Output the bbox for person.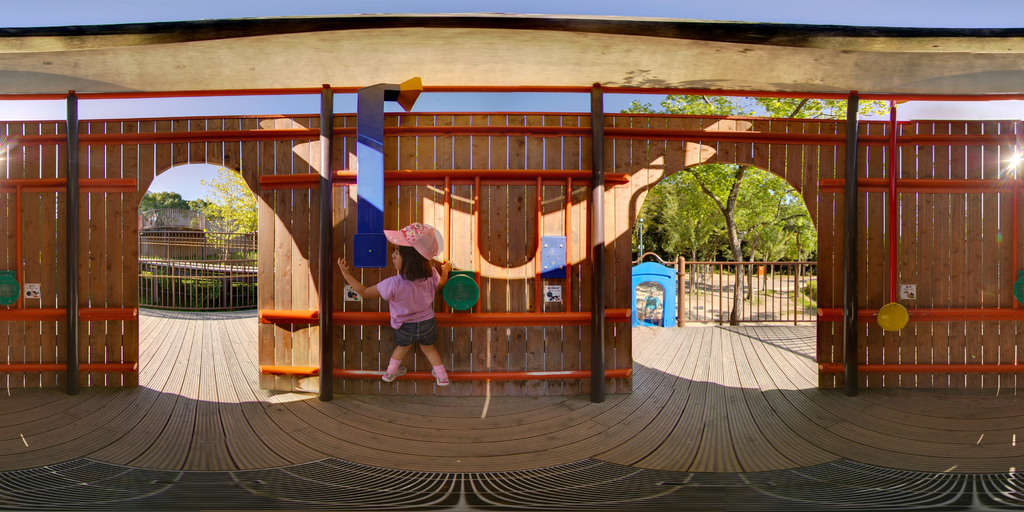
<region>335, 222, 451, 383</region>.
